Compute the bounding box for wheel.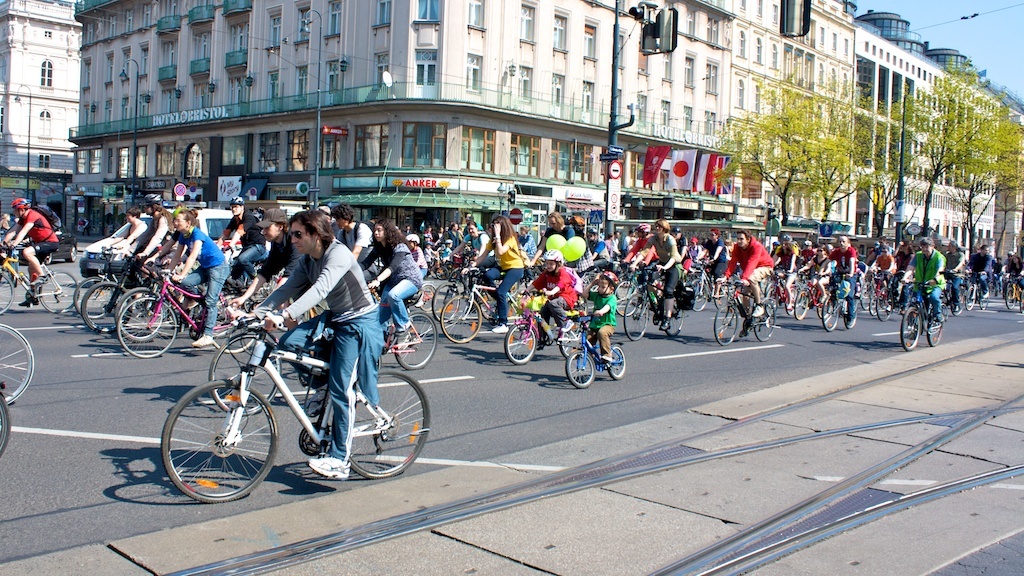
select_region(45, 253, 54, 265).
